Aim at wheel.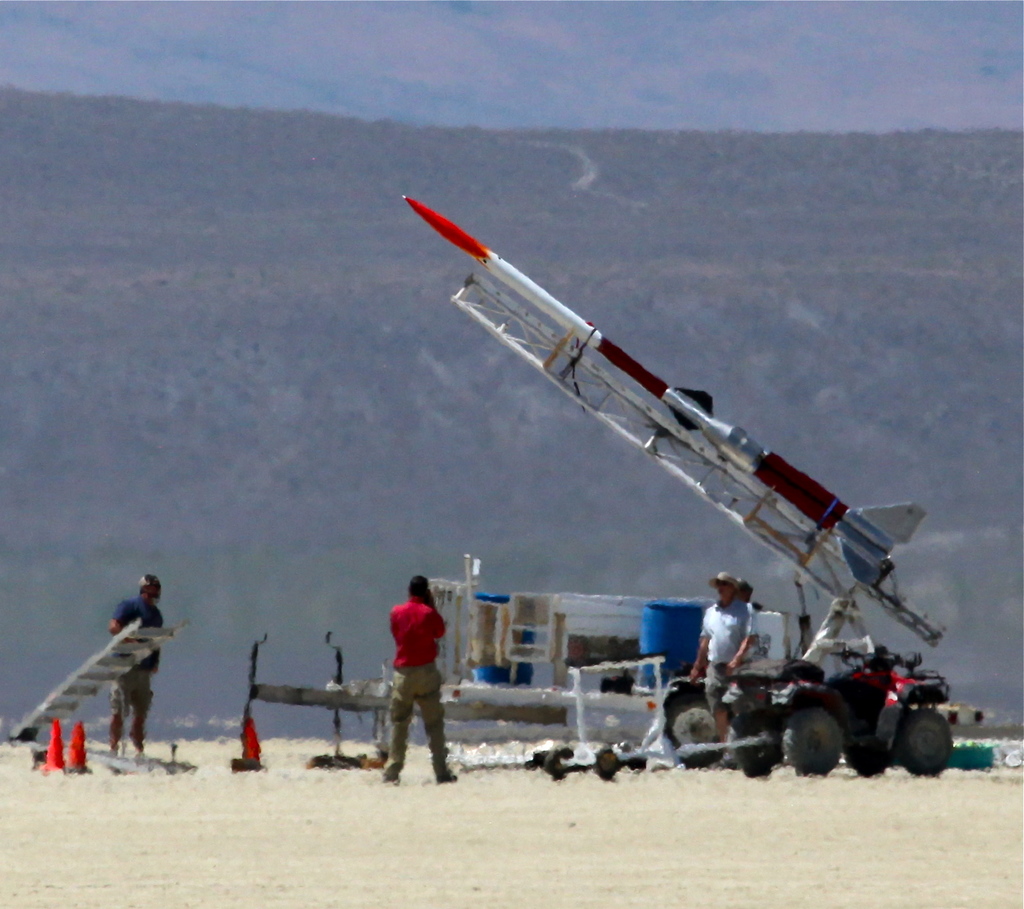
Aimed at 776:704:845:778.
